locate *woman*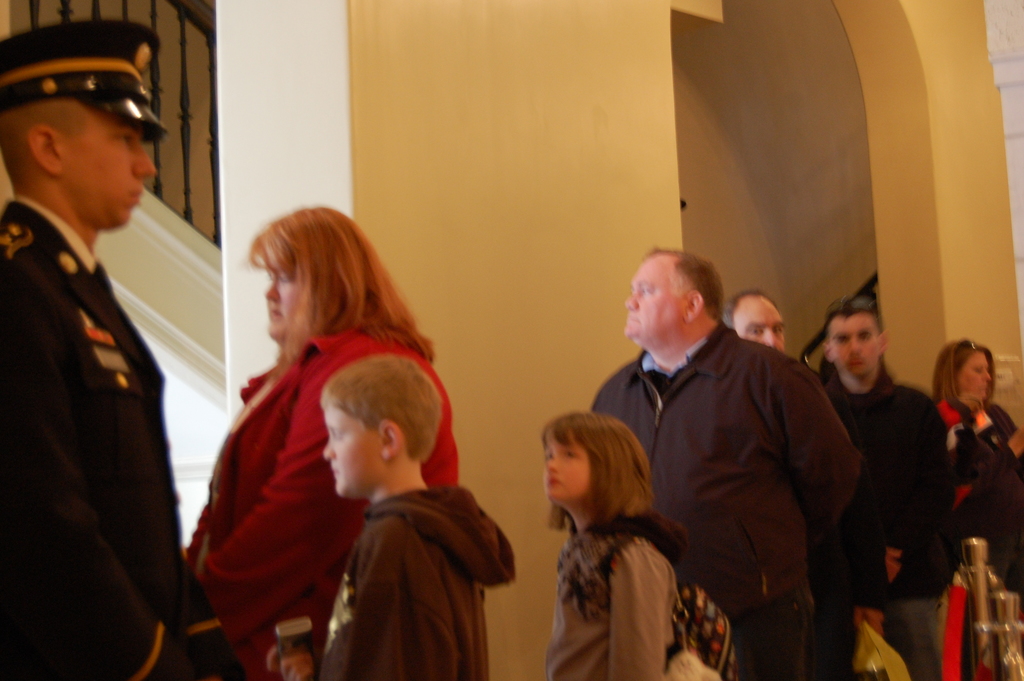
box(938, 343, 1023, 573)
